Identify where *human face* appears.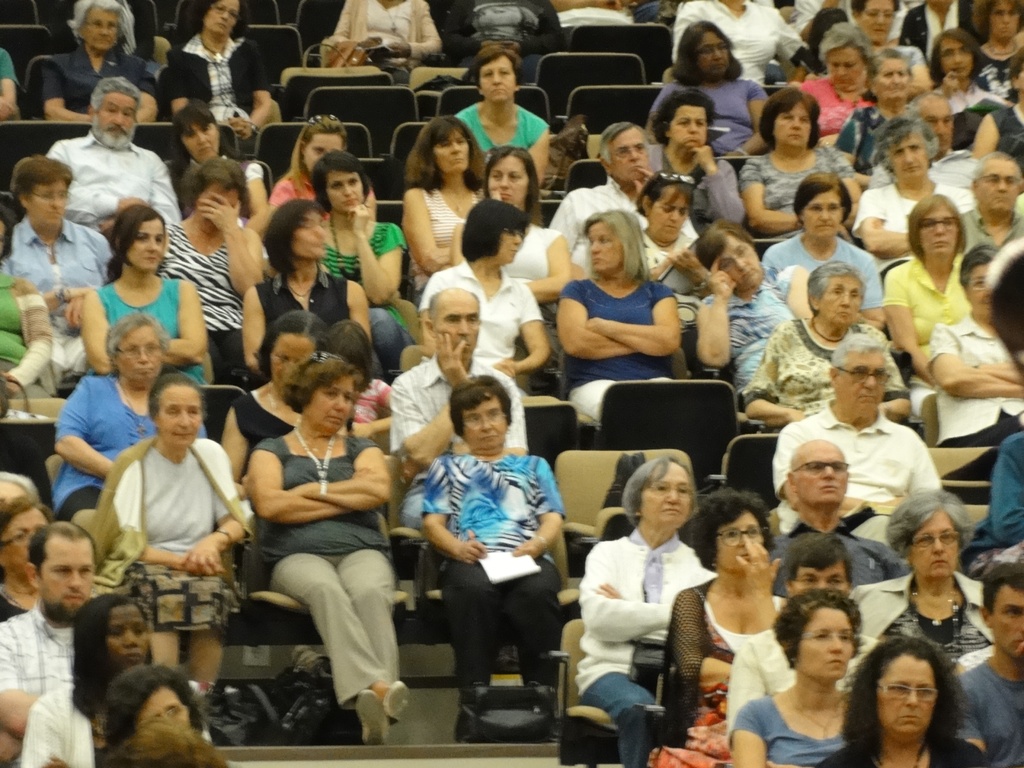
Appears at <region>611, 129, 652, 186</region>.
